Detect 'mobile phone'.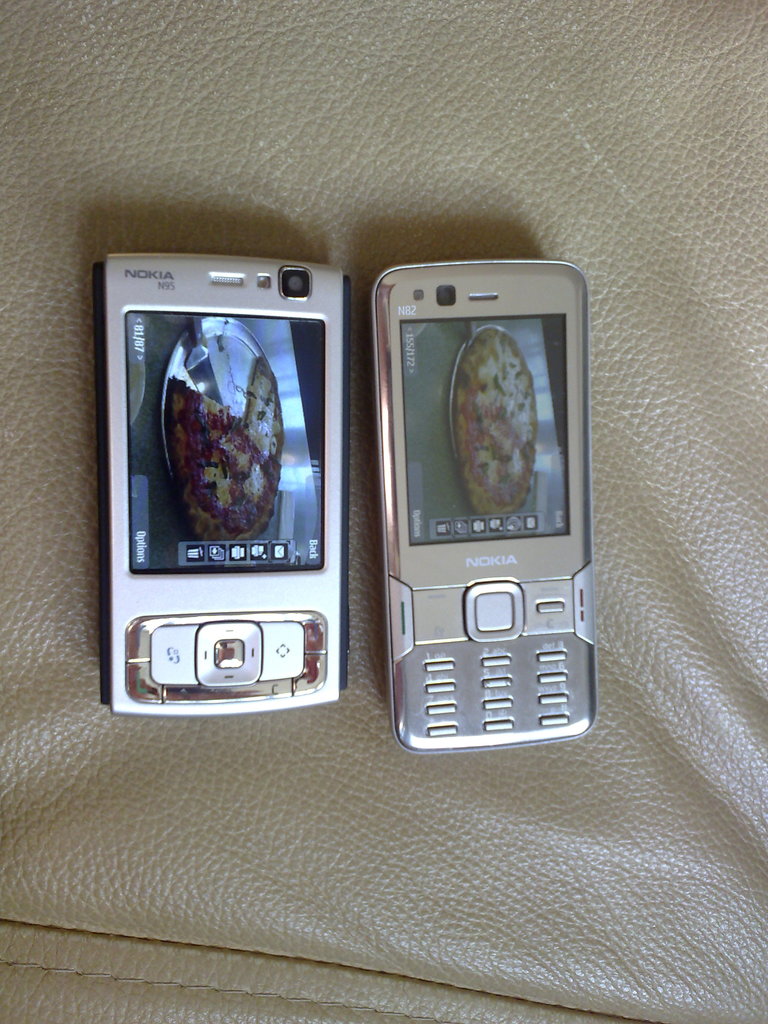
Detected at l=371, t=259, r=602, b=758.
